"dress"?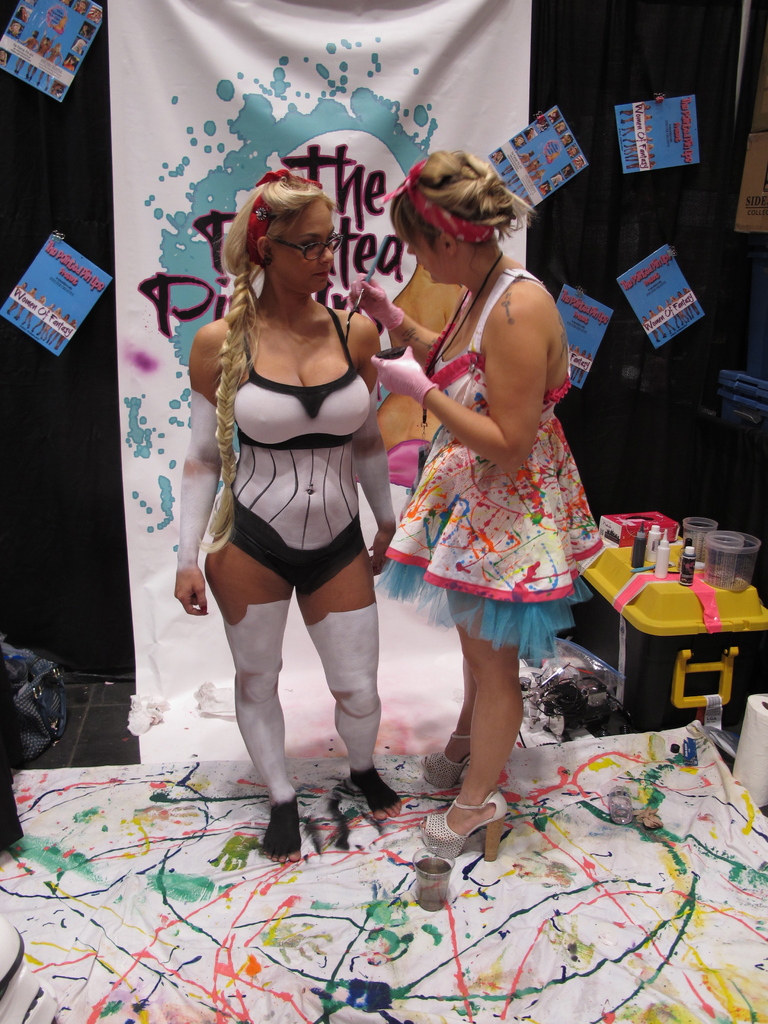
(x1=372, y1=269, x2=608, y2=668)
